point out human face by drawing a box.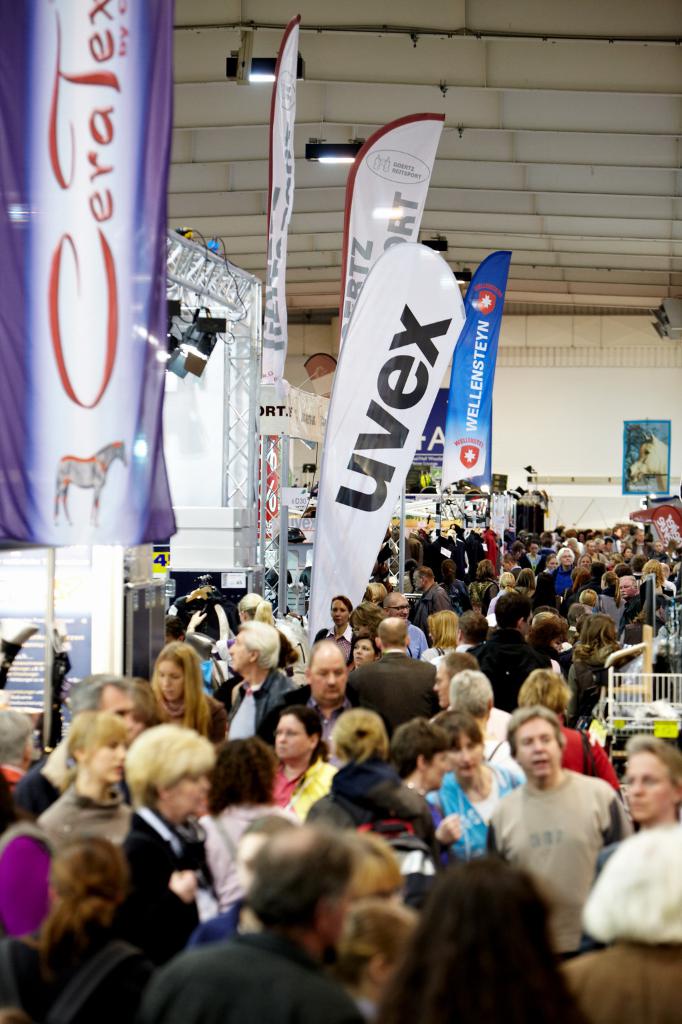
449,732,483,778.
